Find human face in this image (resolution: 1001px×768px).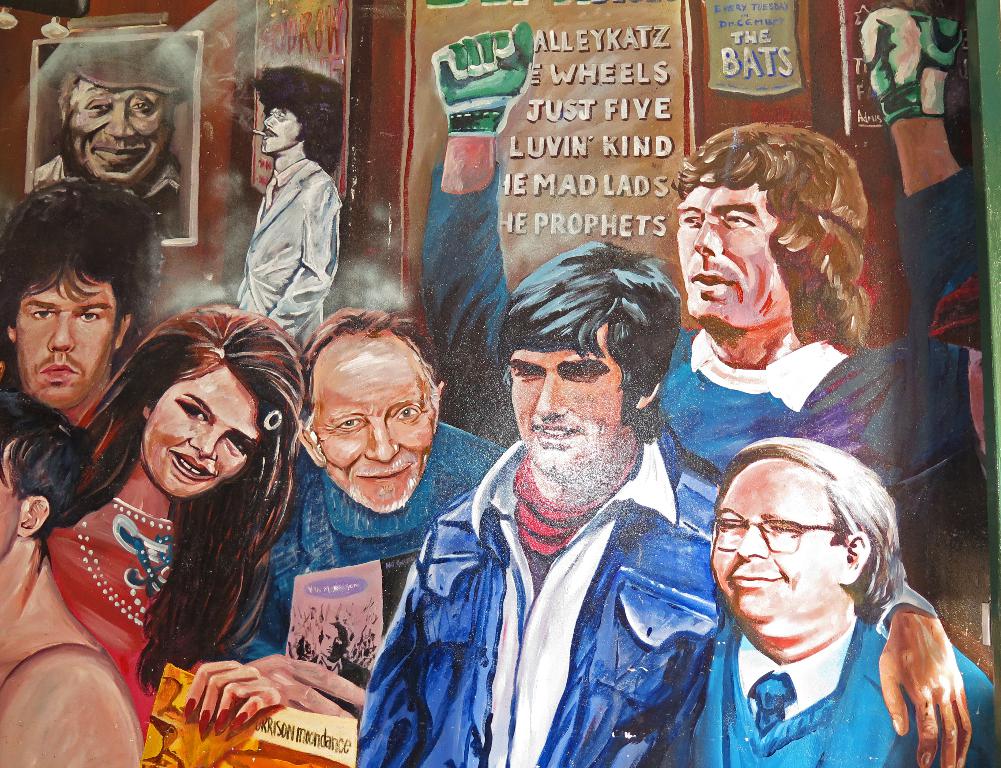
x1=674, y1=180, x2=788, y2=322.
